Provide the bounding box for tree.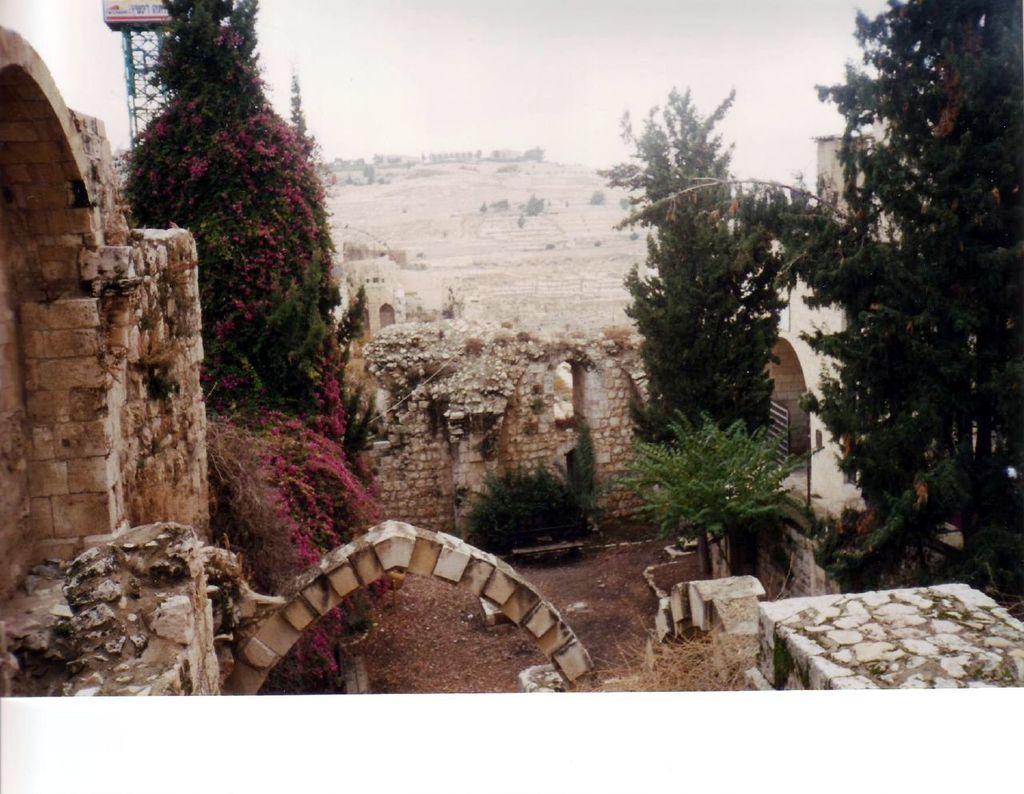
626/78/794/571.
